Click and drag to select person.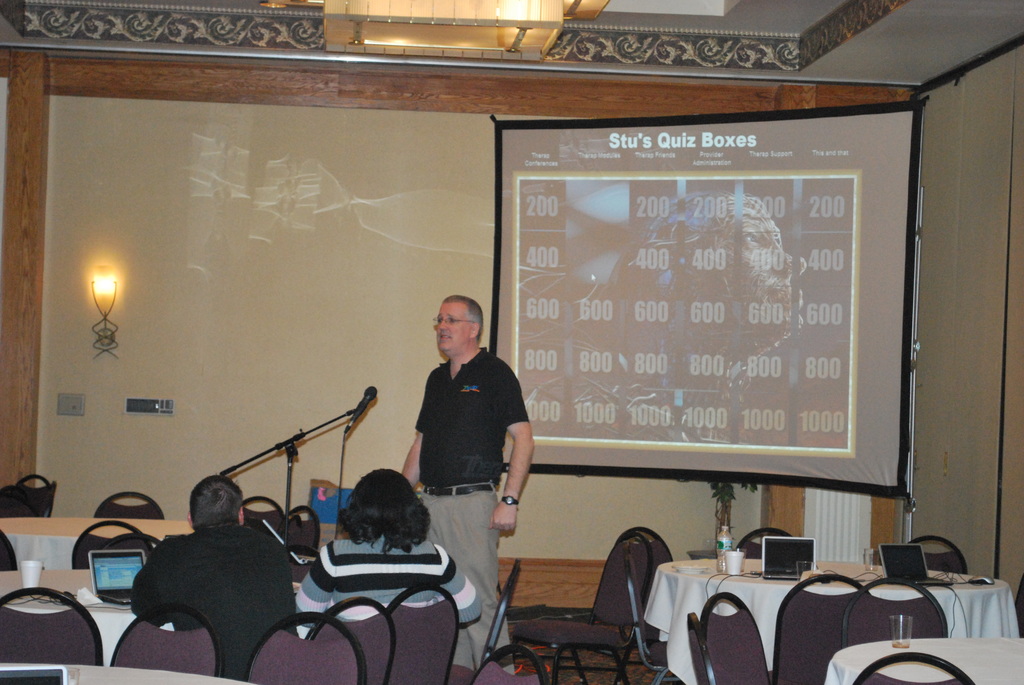
Selection: {"x1": 294, "y1": 471, "x2": 484, "y2": 645}.
